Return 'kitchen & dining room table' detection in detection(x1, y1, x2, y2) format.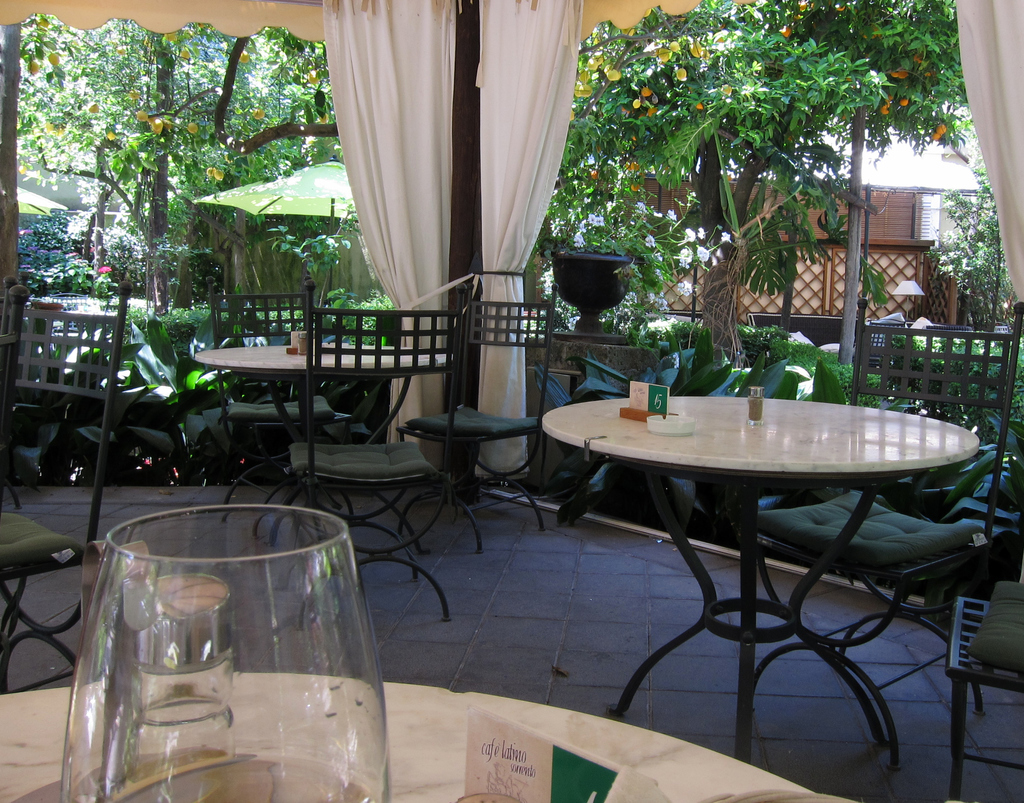
detection(536, 359, 1013, 745).
